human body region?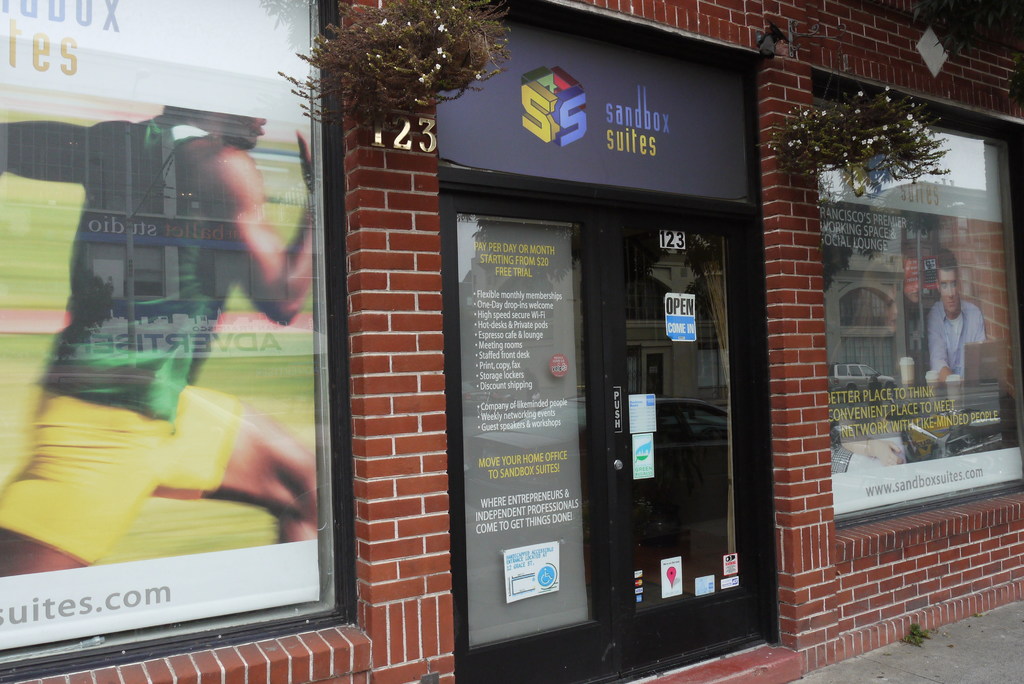
[36, 138, 332, 617]
